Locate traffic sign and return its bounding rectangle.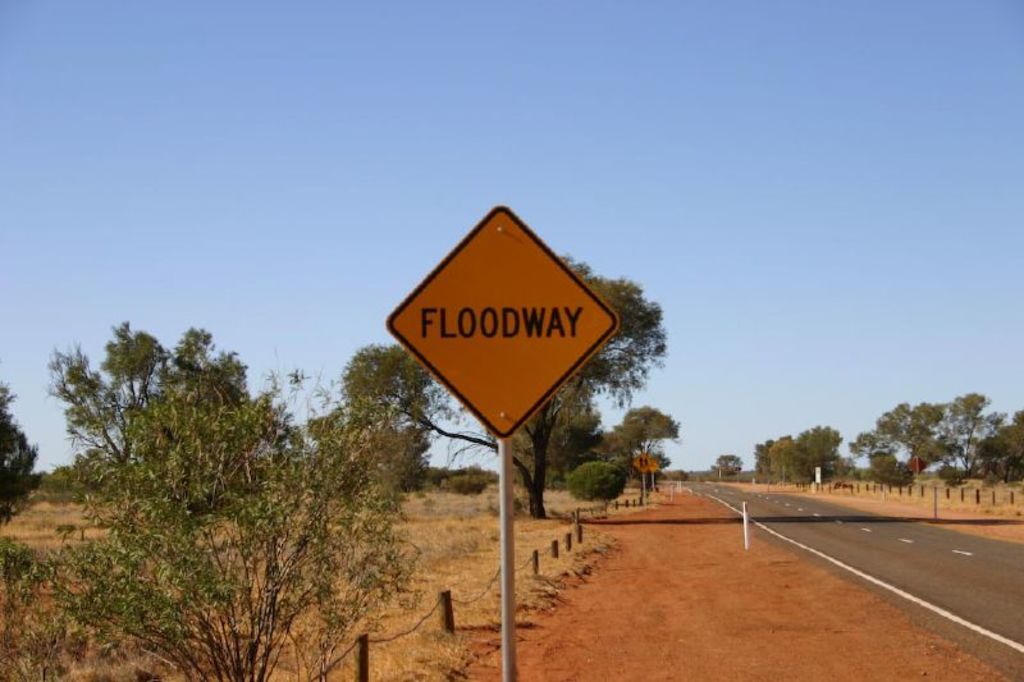
Rect(634, 452, 653, 475).
